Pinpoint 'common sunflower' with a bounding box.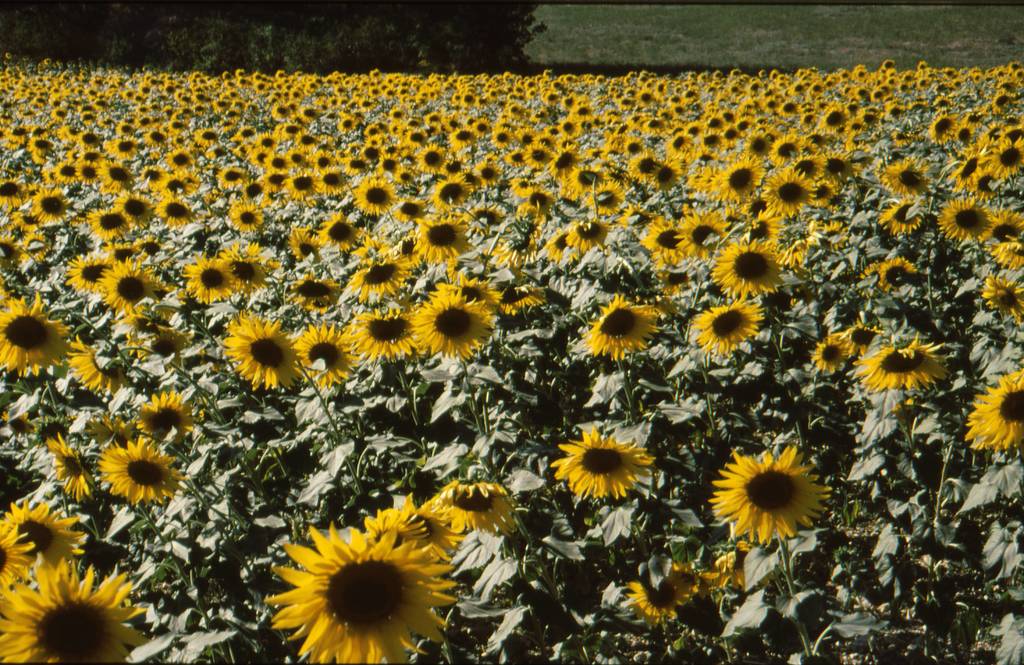
100,443,184,509.
